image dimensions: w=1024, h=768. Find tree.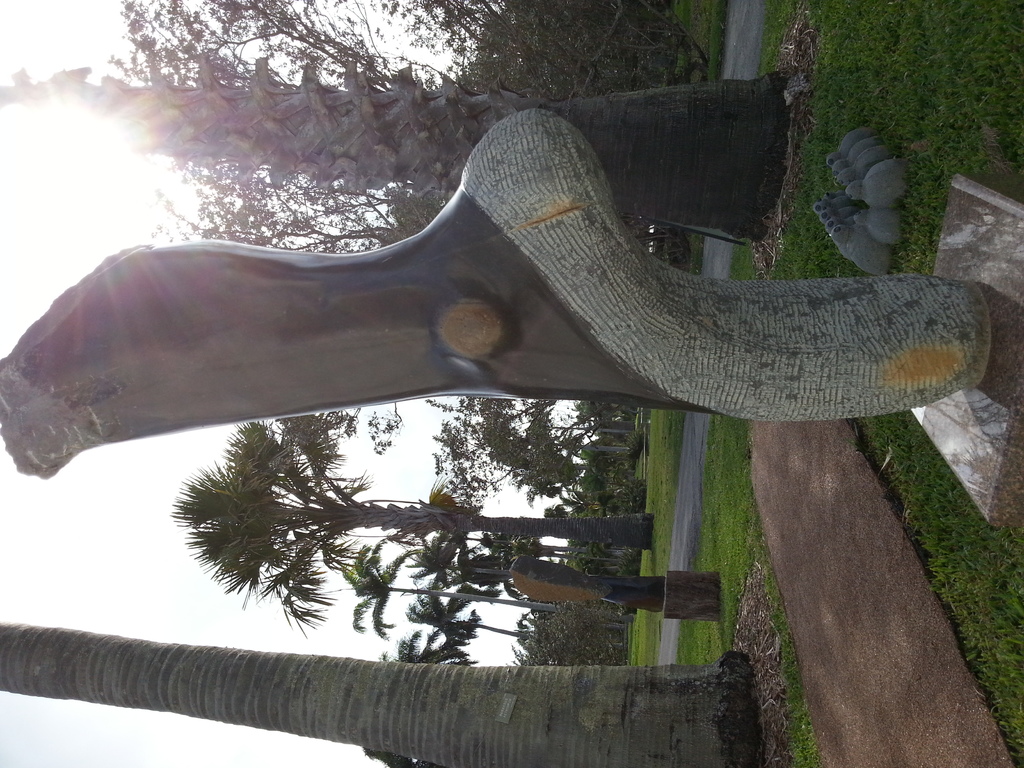
(167, 412, 659, 646).
